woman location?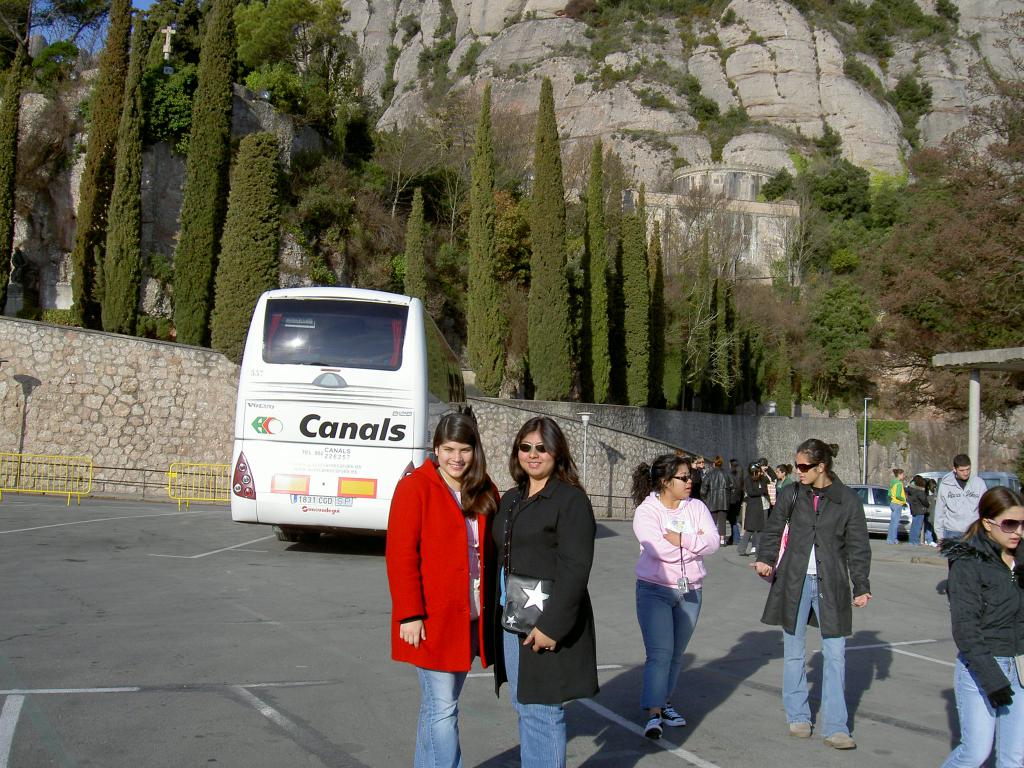
884, 467, 907, 542
